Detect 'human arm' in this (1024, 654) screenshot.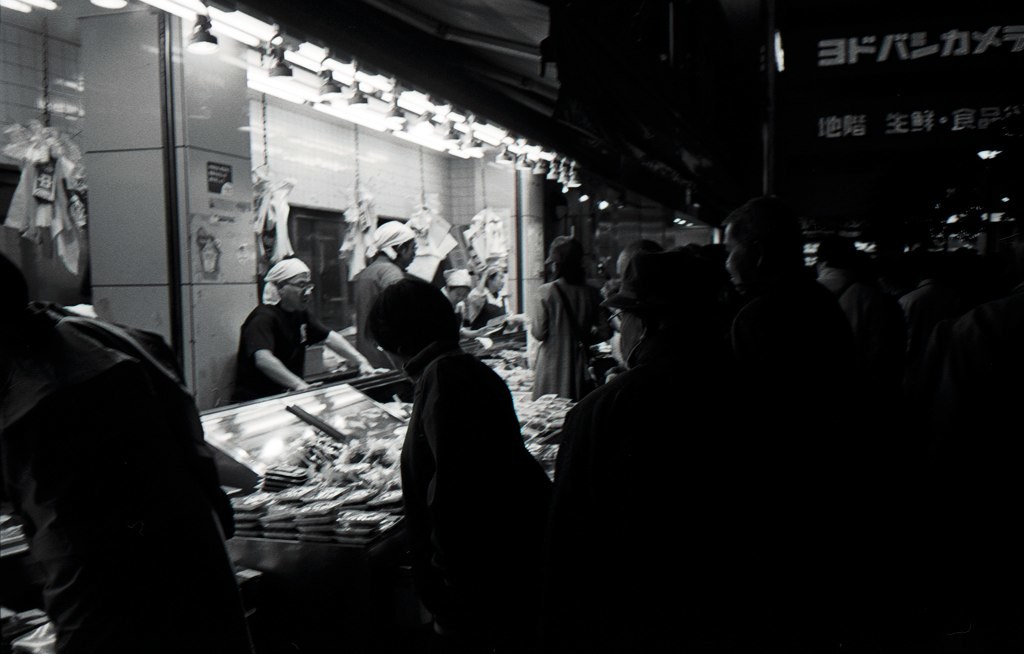
Detection: <bbox>390, 268, 416, 306</bbox>.
